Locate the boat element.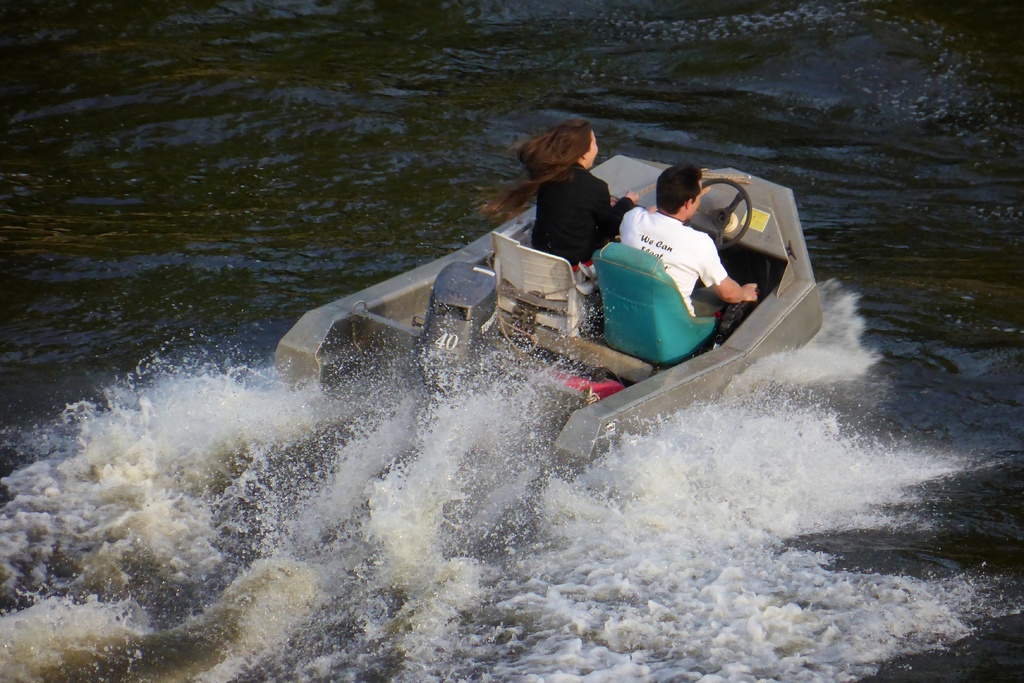
Element bbox: <region>249, 114, 833, 523</region>.
